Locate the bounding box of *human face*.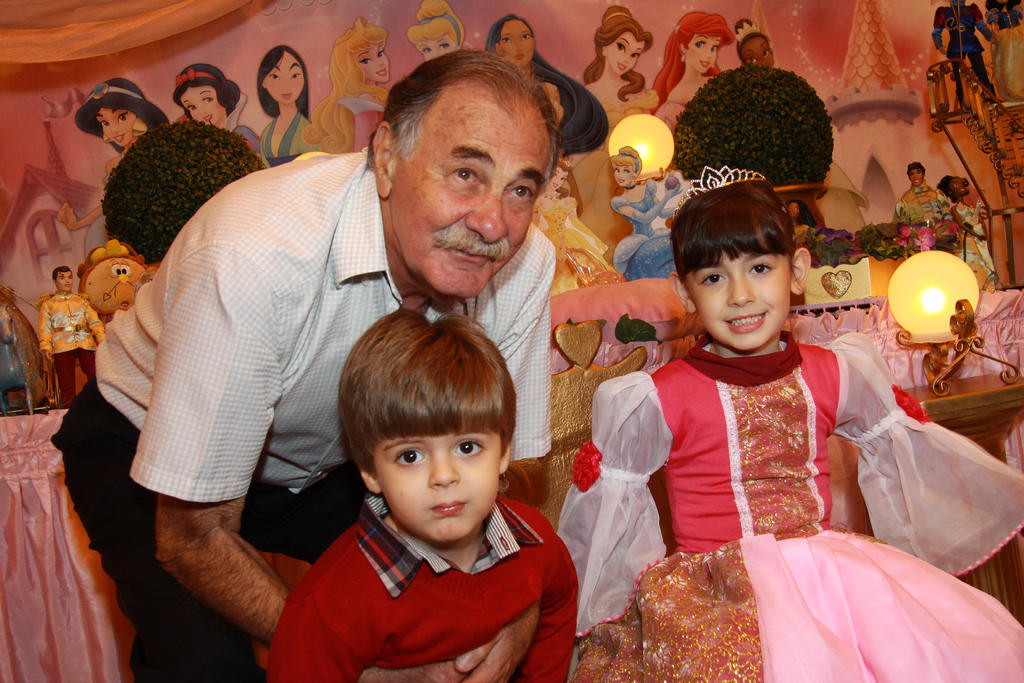
Bounding box: [left=58, top=273, right=72, bottom=291].
